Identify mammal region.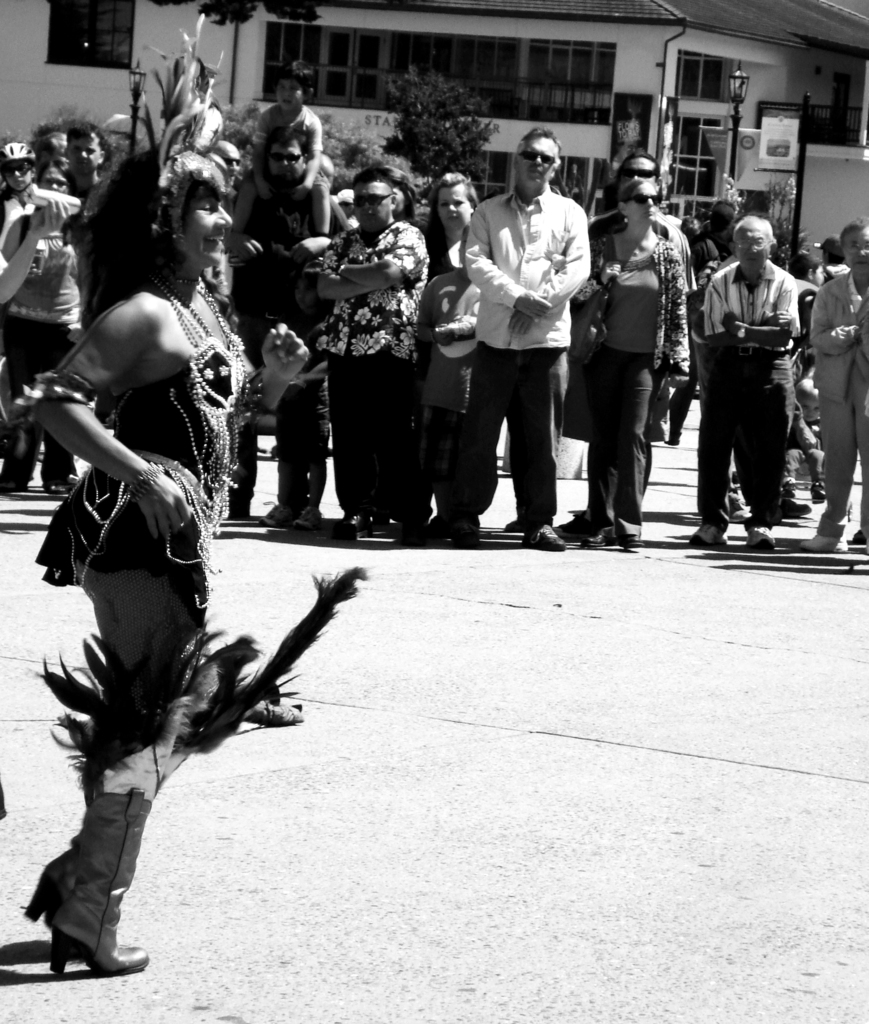
Region: 800:214:868:552.
